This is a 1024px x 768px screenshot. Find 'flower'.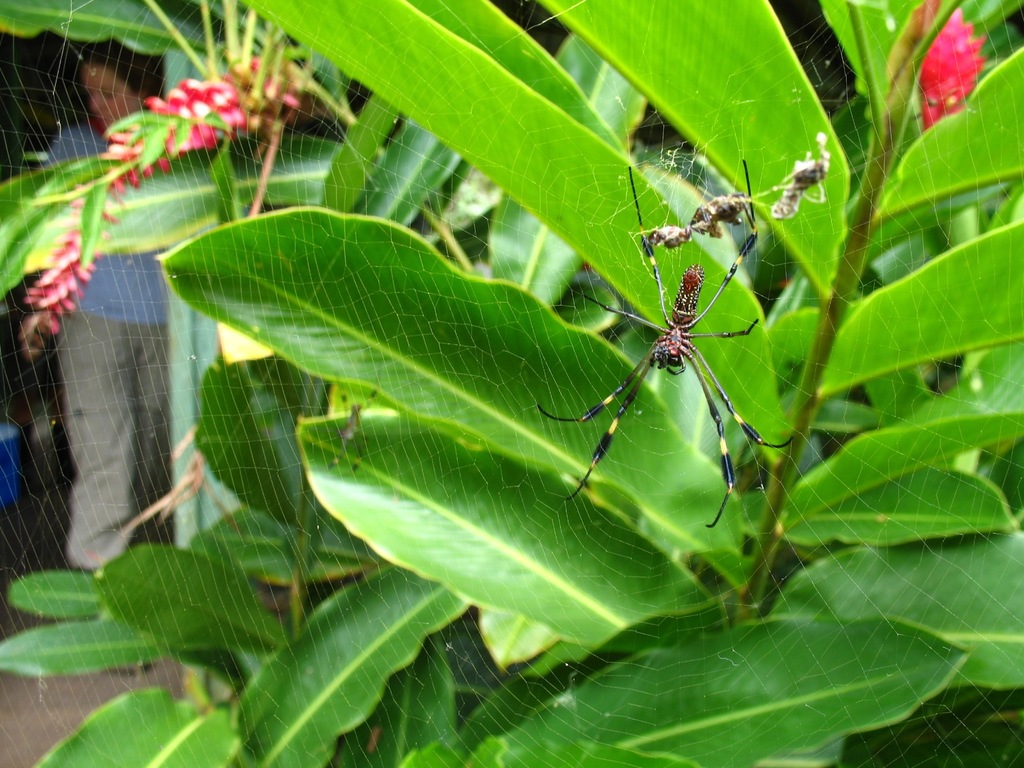
Bounding box: box=[926, 12, 1009, 104].
